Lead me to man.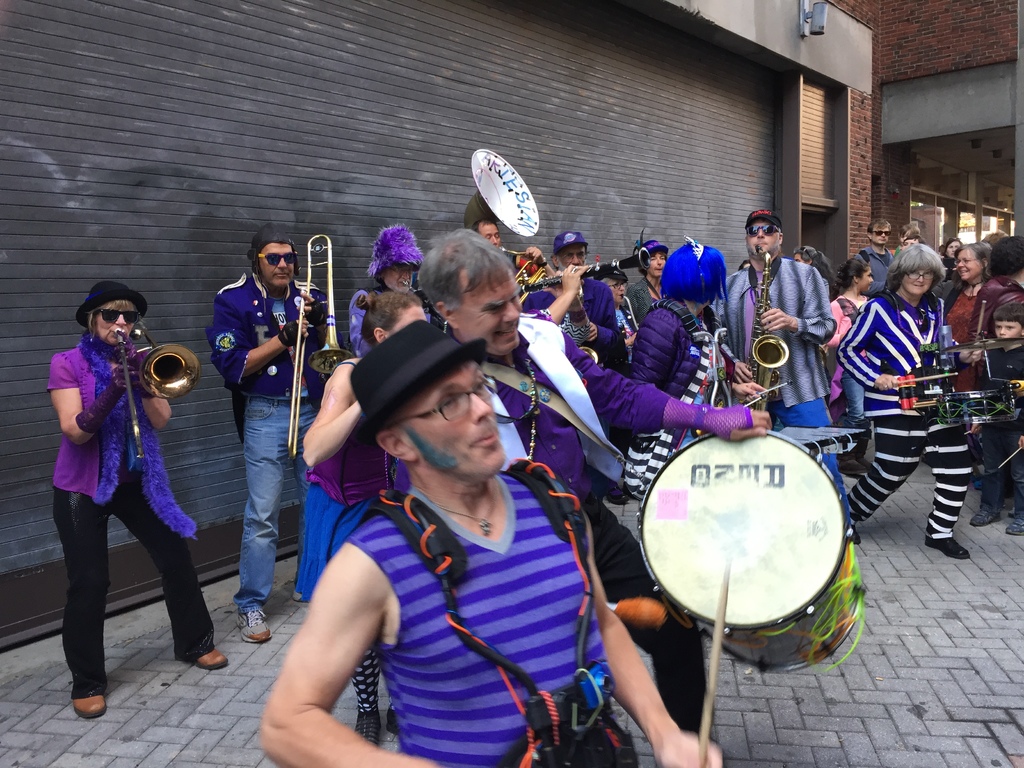
Lead to (x1=194, y1=219, x2=302, y2=641).
